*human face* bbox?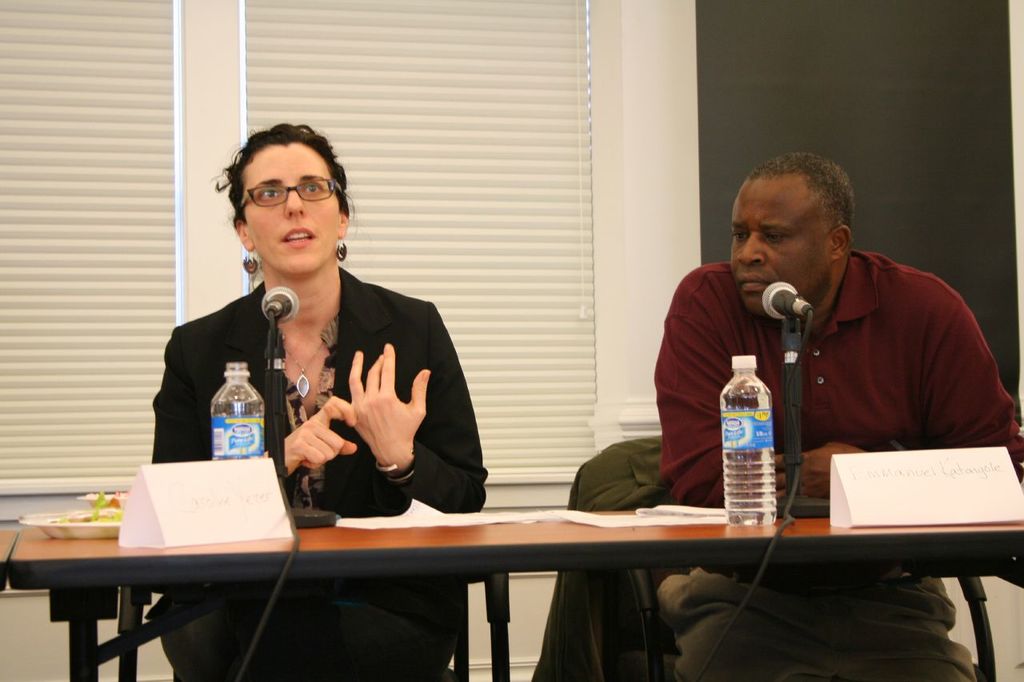
left=730, top=177, right=834, bottom=318
